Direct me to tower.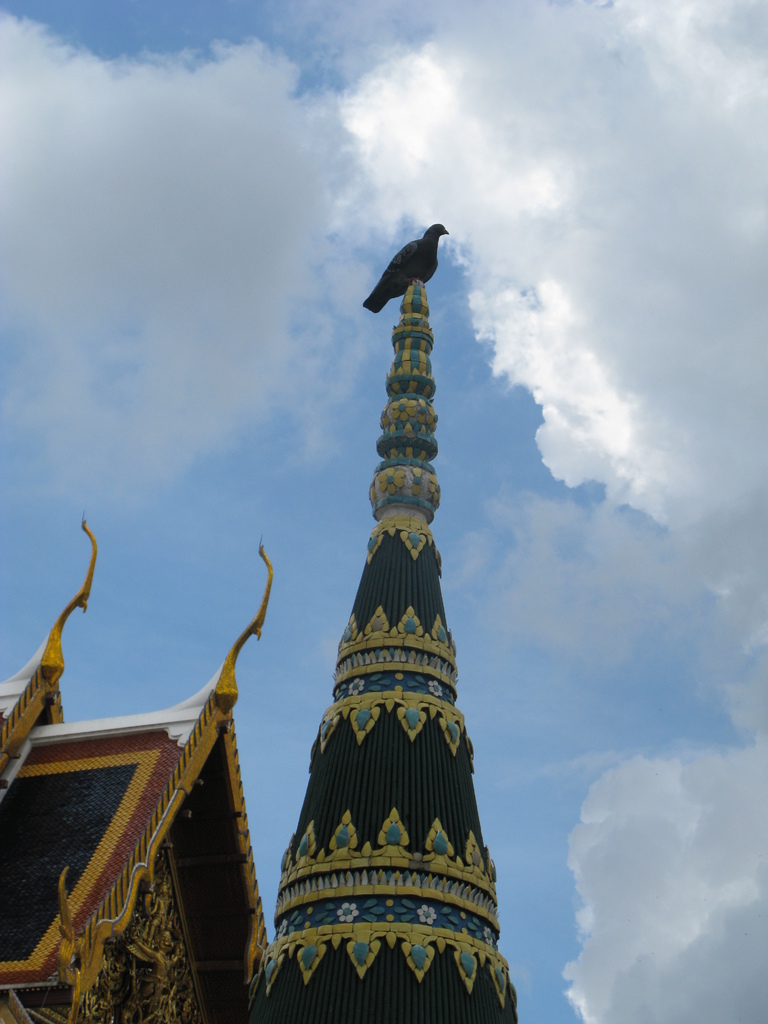
Direction: (241,353,521,1023).
